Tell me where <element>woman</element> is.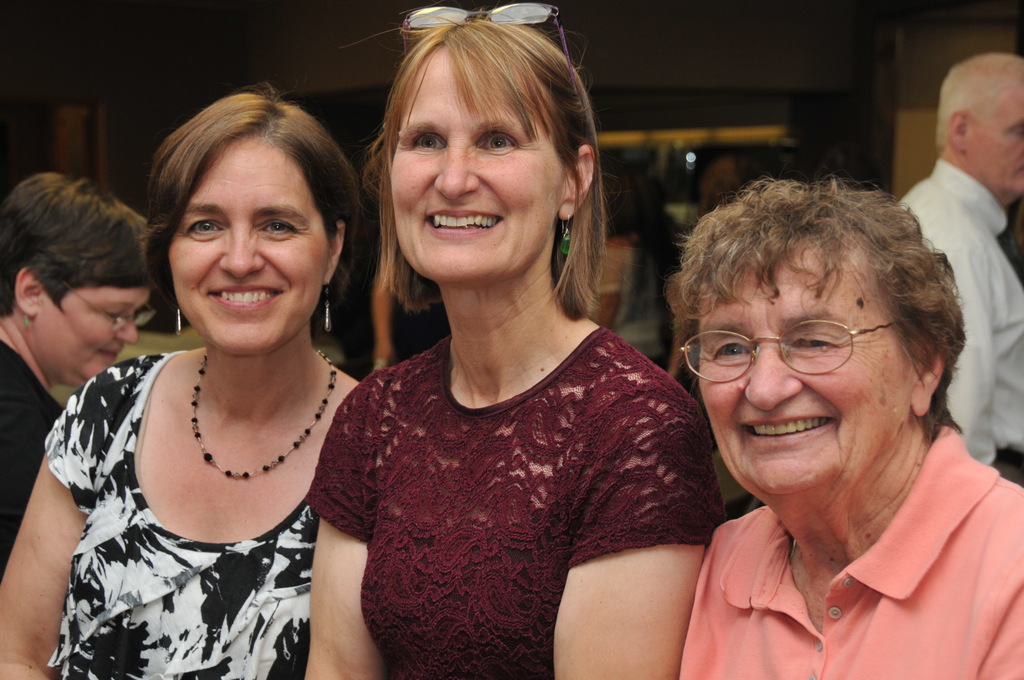
<element>woman</element> is at [666,175,1023,679].
